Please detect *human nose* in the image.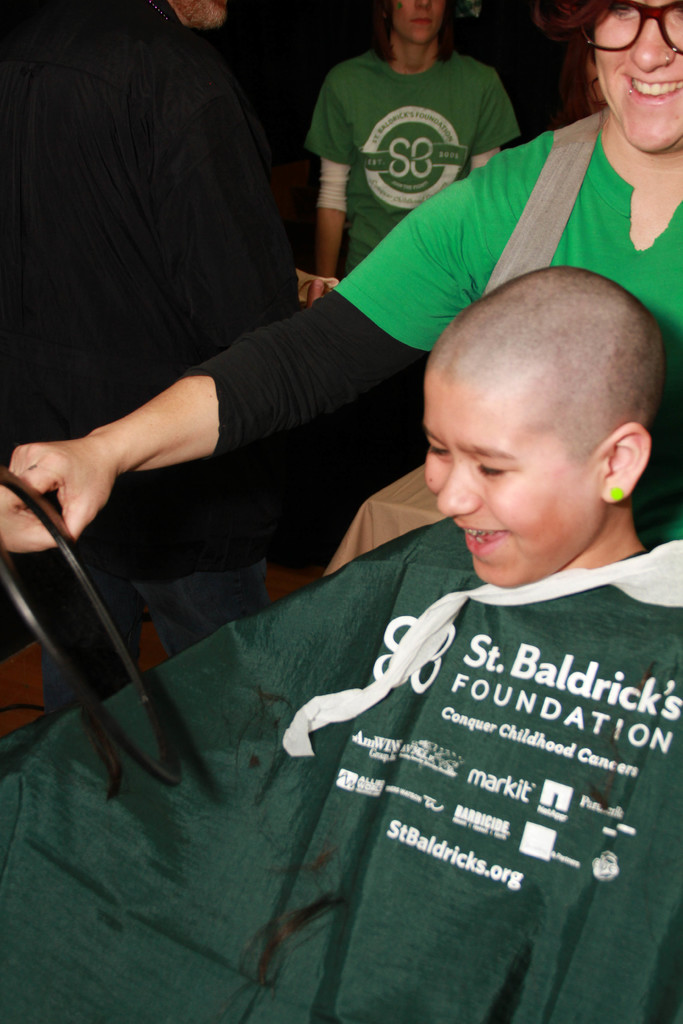
pyautogui.locateOnScreen(634, 11, 675, 72).
